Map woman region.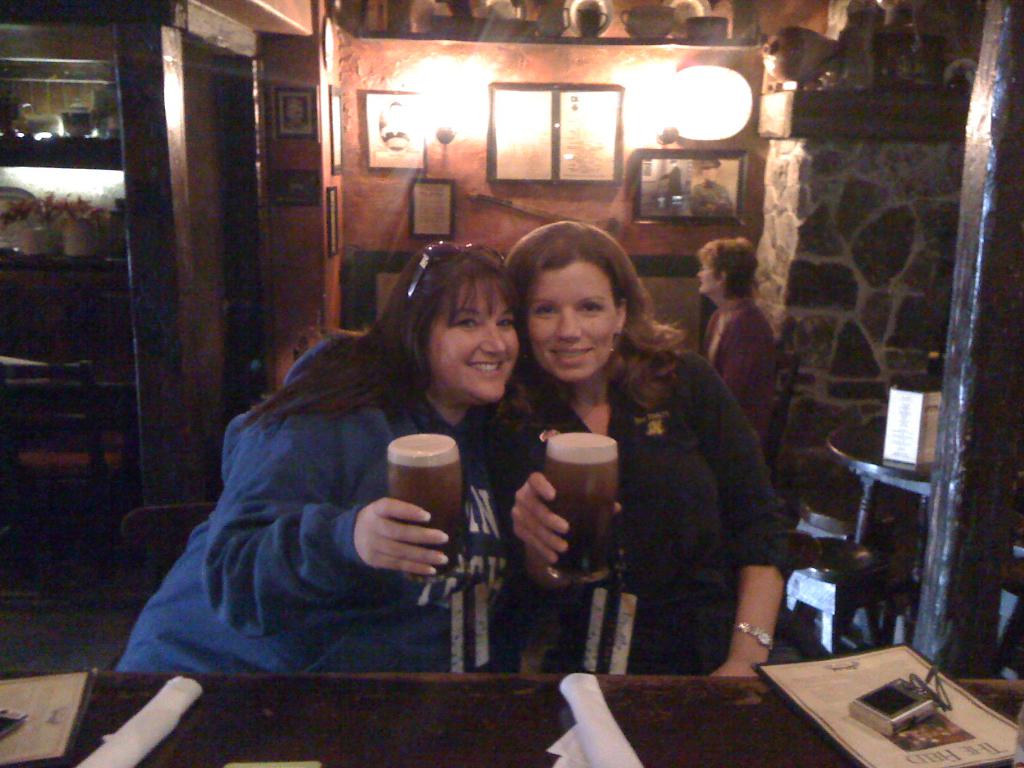
Mapped to l=99, t=236, r=522, b=684.
